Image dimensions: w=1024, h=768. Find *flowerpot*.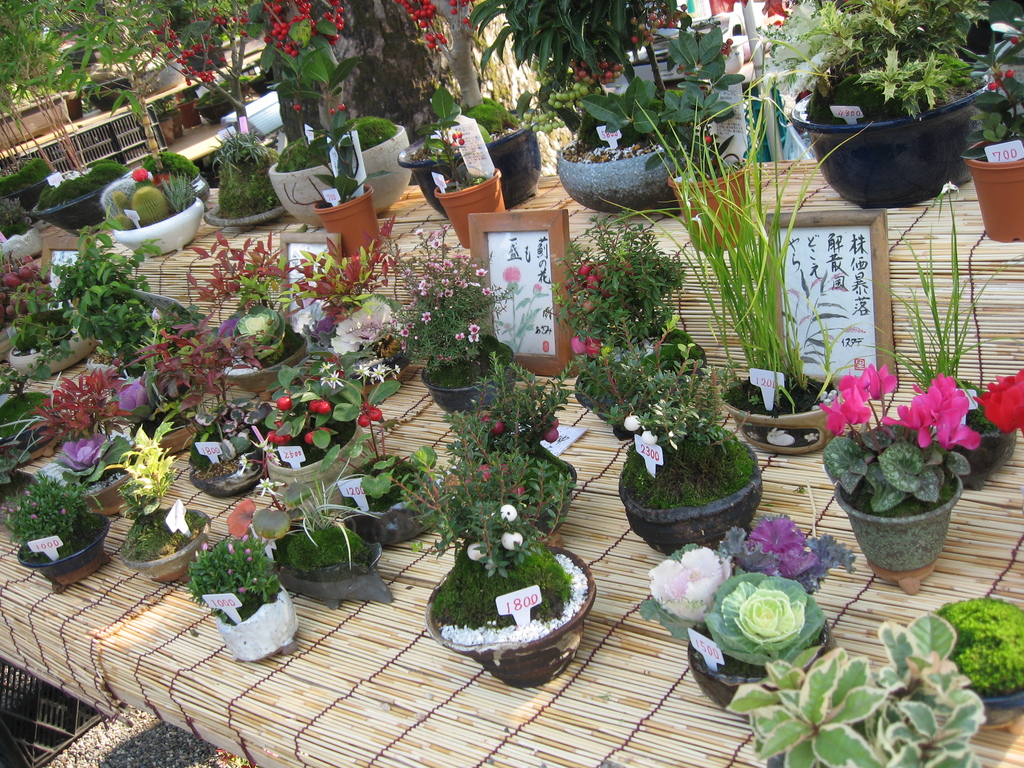
bbox=[198, 95, 235, 122].
